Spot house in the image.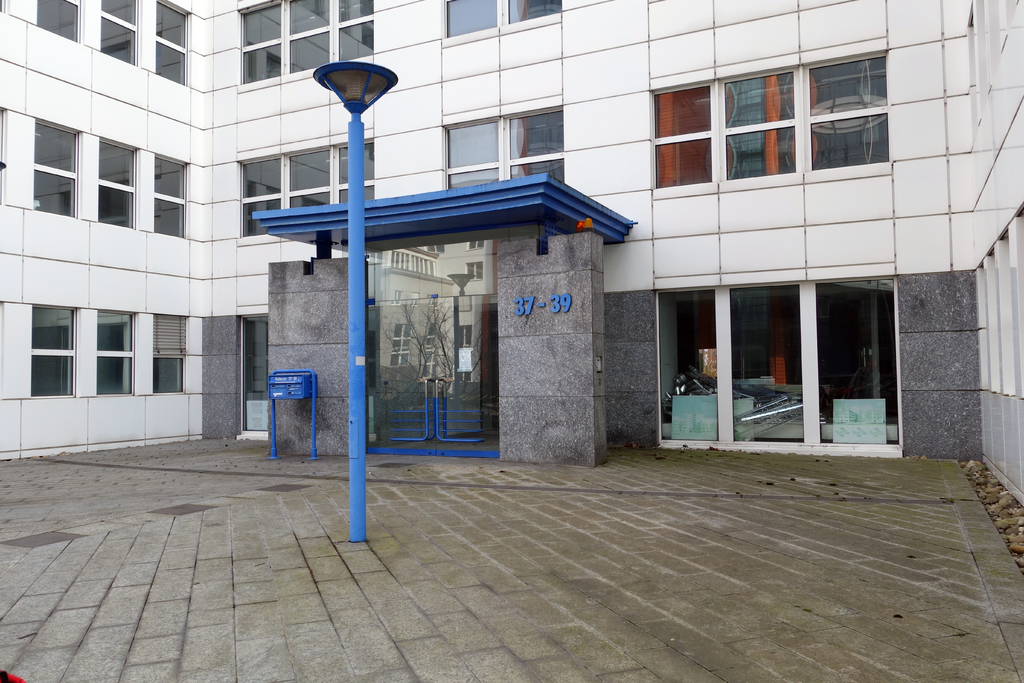
house found at 50:13:974:511.
